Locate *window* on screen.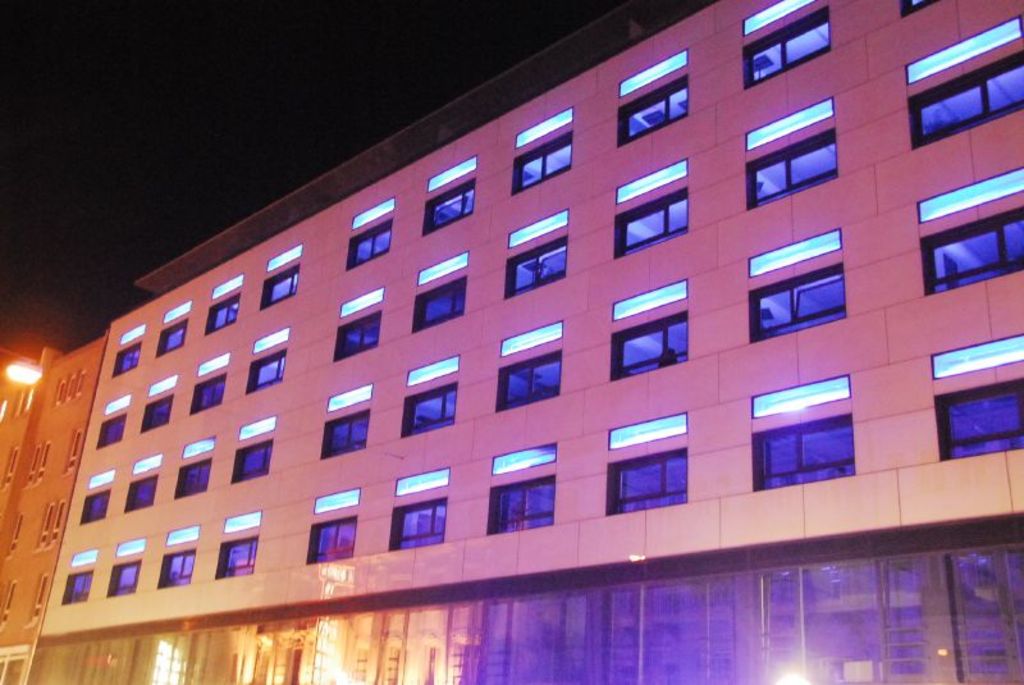
On screen at <region>346, 196, 389, 230</region>.
